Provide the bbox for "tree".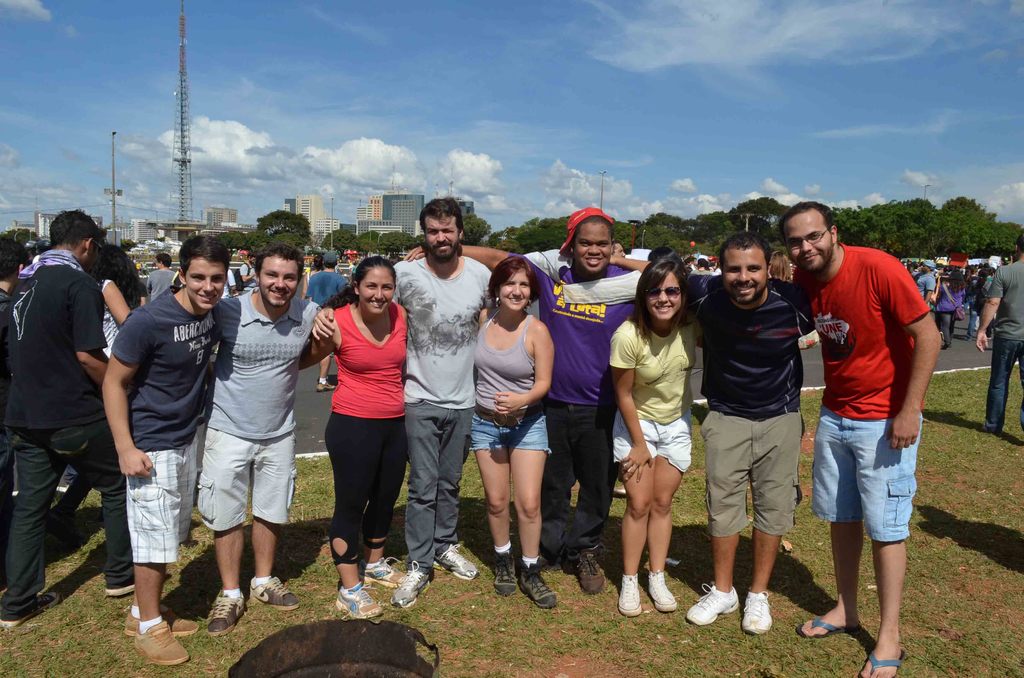
x1=873 y1=199 x2=944 y2=254.
